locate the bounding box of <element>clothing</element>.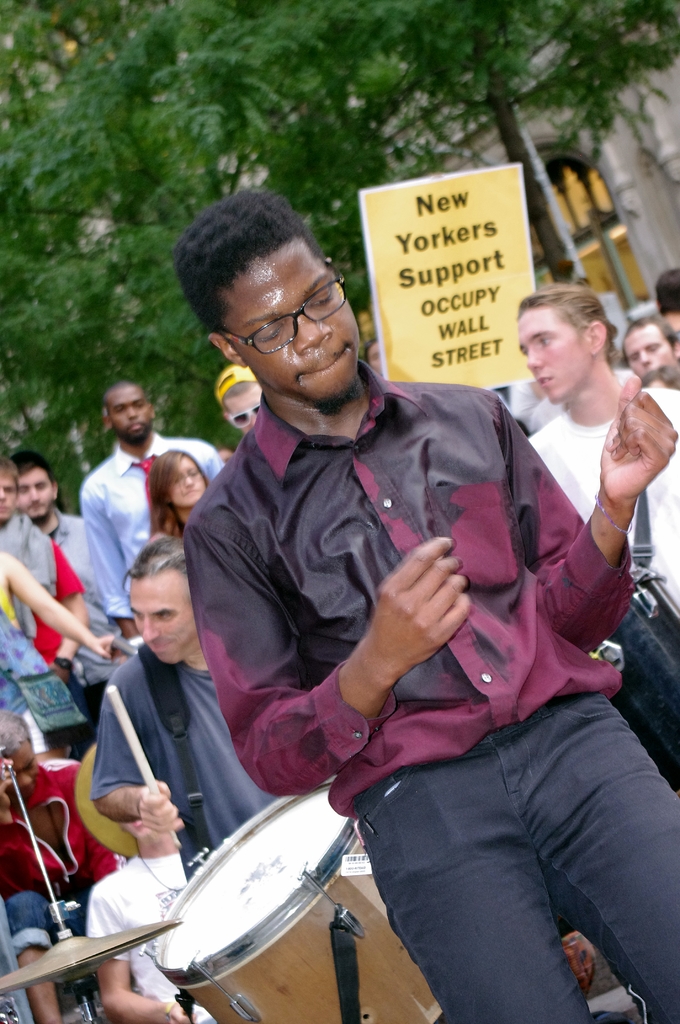
Bounding box: 83/851/235/1023.
